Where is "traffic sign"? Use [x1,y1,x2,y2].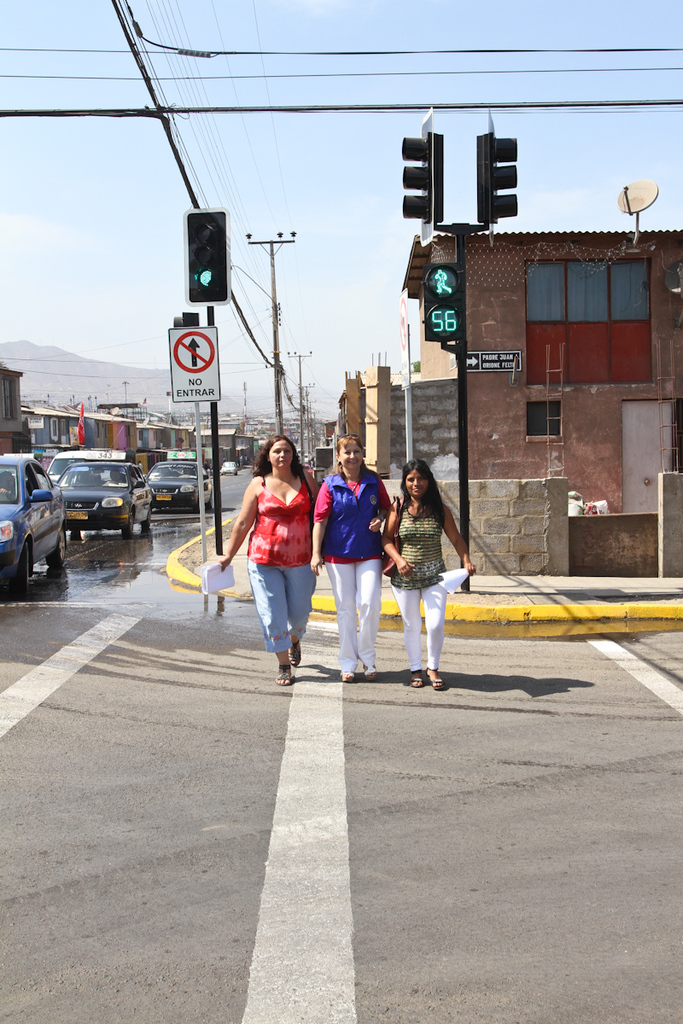
[166,325,219,399].
